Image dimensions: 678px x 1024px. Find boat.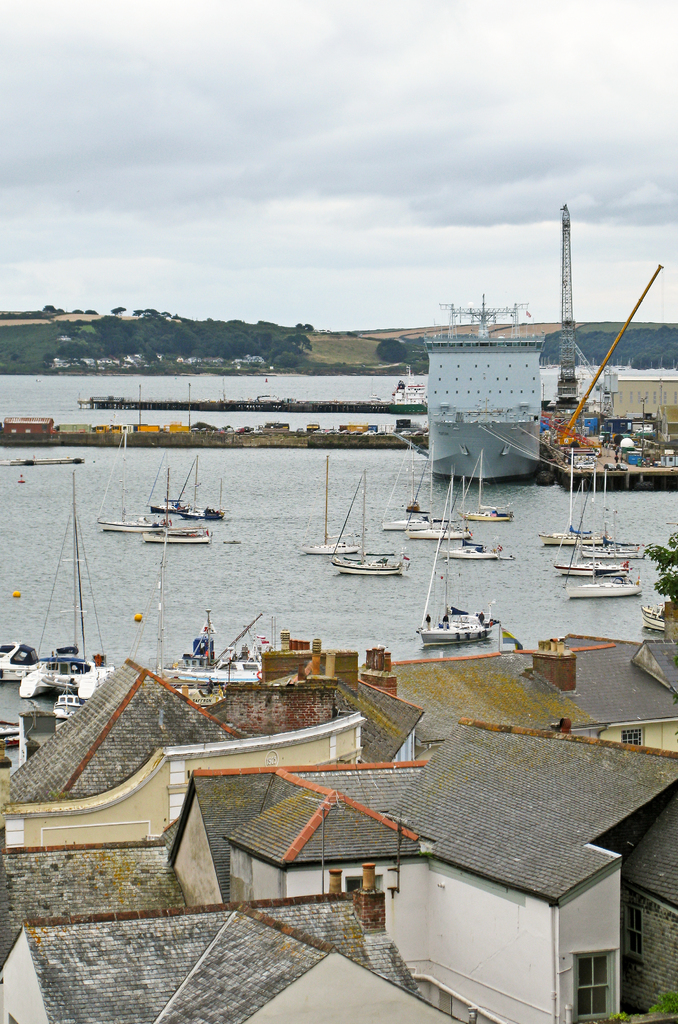
left=167, top=450, right=225, bottom=524.
